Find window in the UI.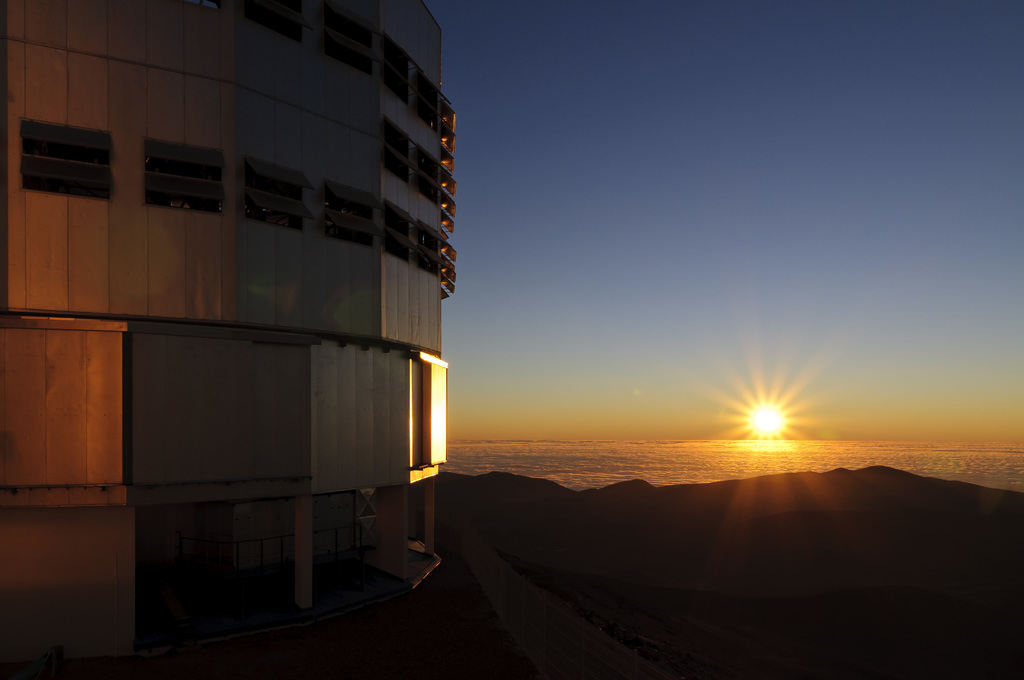
UI element at 388 127 423 169.
